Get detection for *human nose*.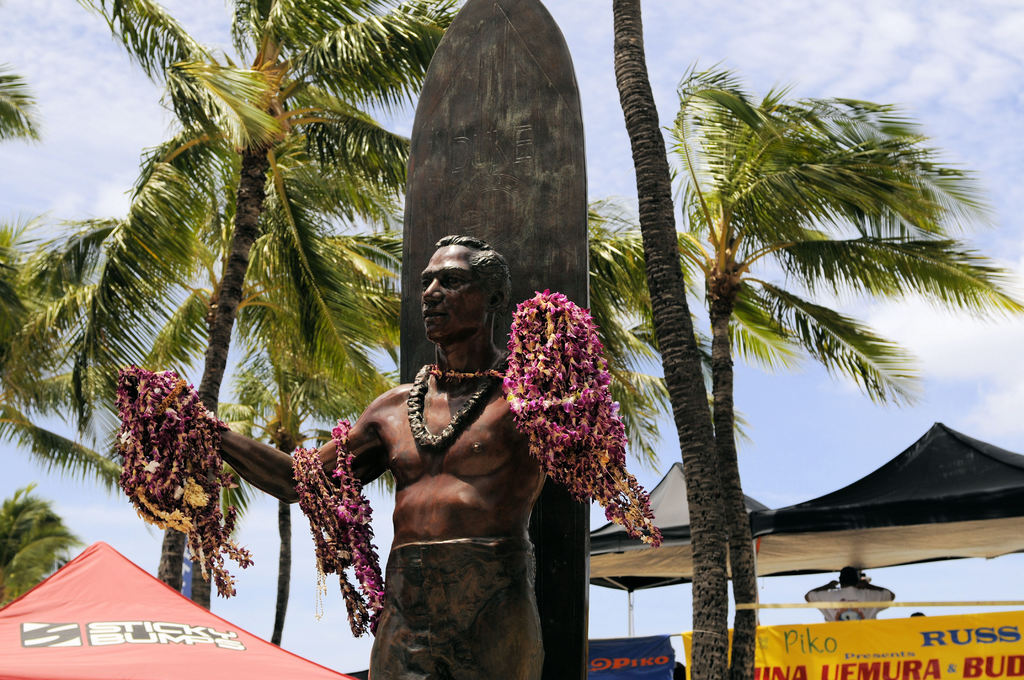
Detection: x1=418, y1=275, x2=442, y2=303.
